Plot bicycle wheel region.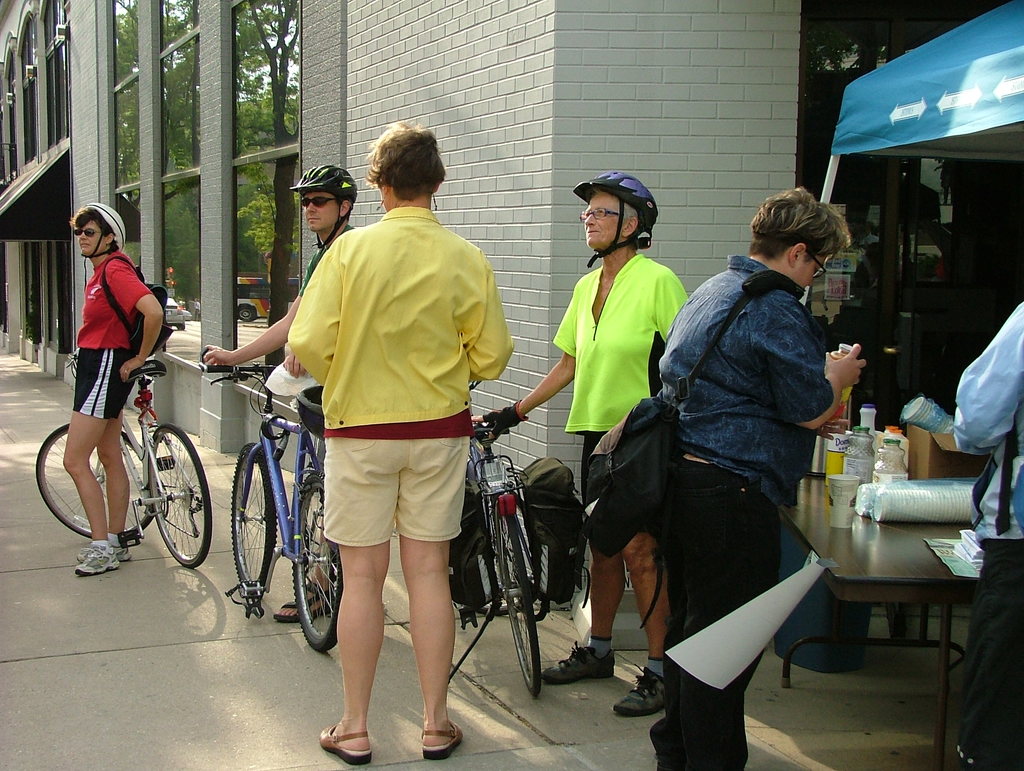
Plotted at box=[292, 473, 346, 650].
